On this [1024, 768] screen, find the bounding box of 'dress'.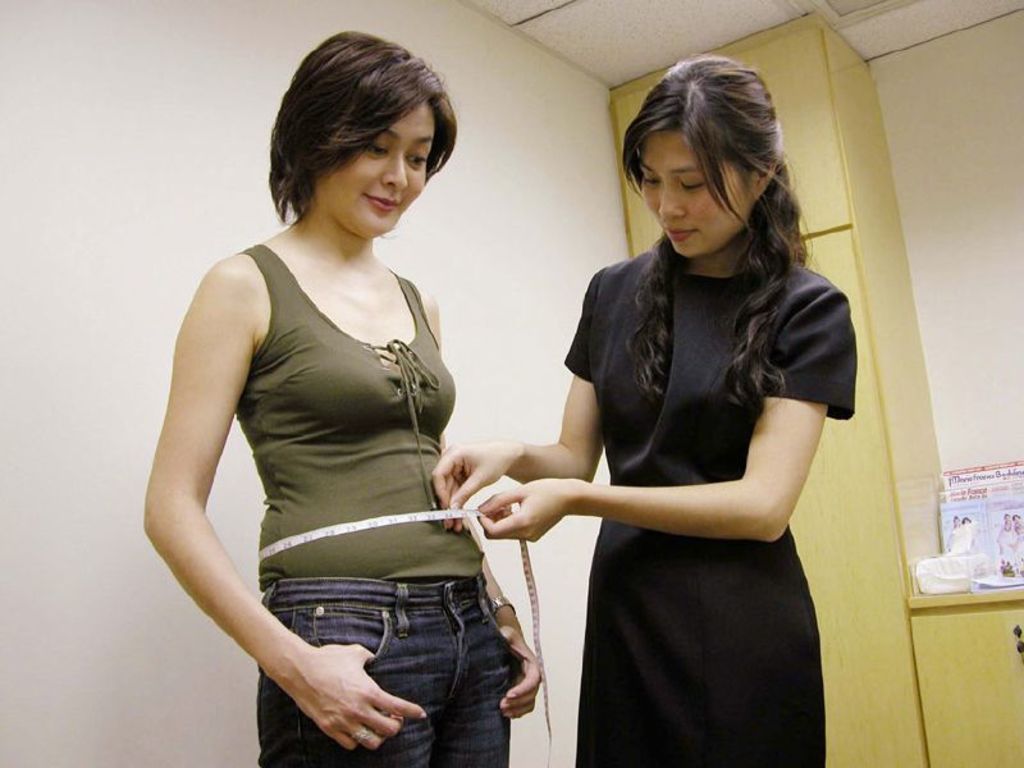
Bounding box: BBox(561, 230, 863, 767).
